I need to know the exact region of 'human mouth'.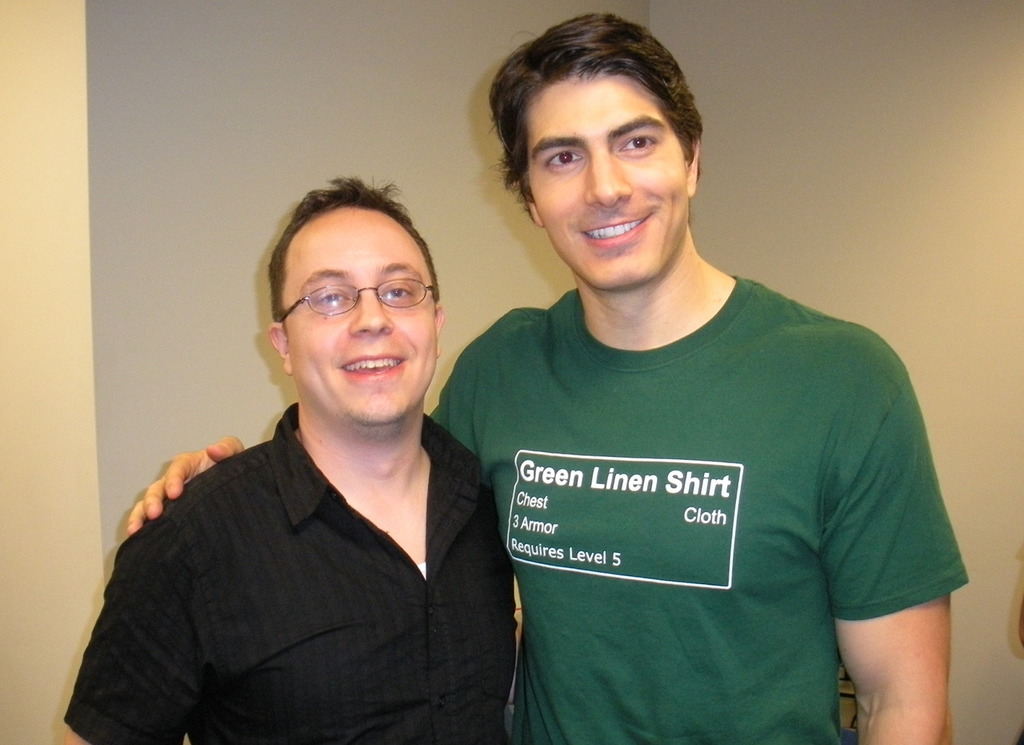
Region: x1=581, y1=217, x2=650, y2=247.
